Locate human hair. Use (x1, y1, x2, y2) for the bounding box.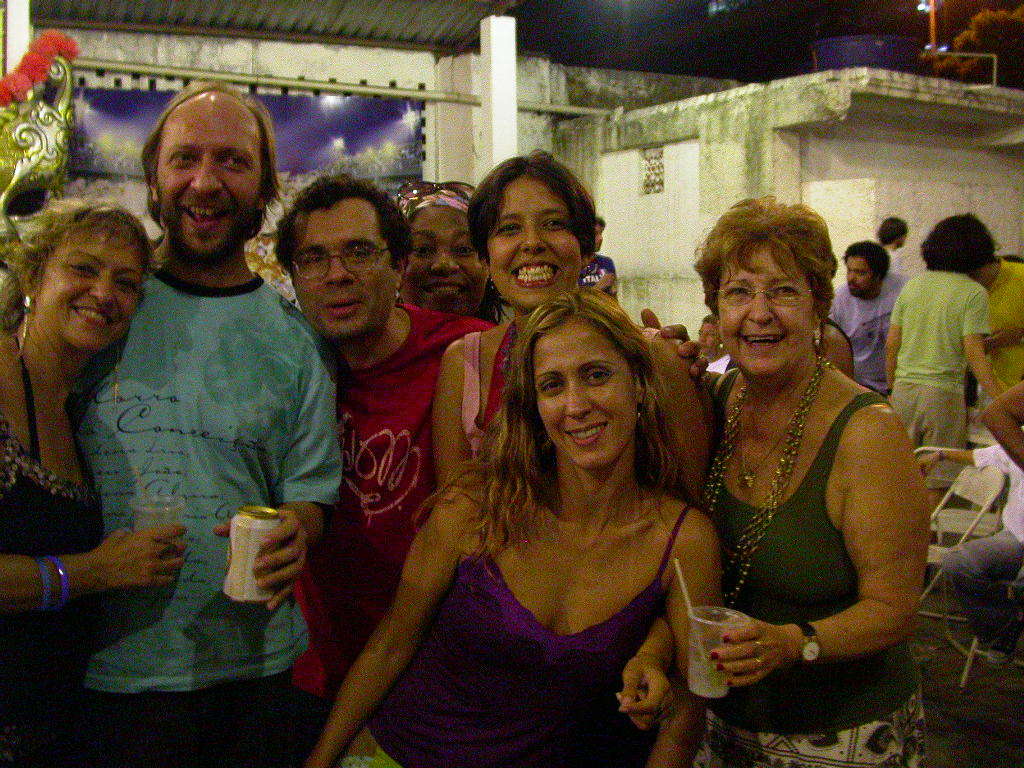
(686, 199, 843, 315).
